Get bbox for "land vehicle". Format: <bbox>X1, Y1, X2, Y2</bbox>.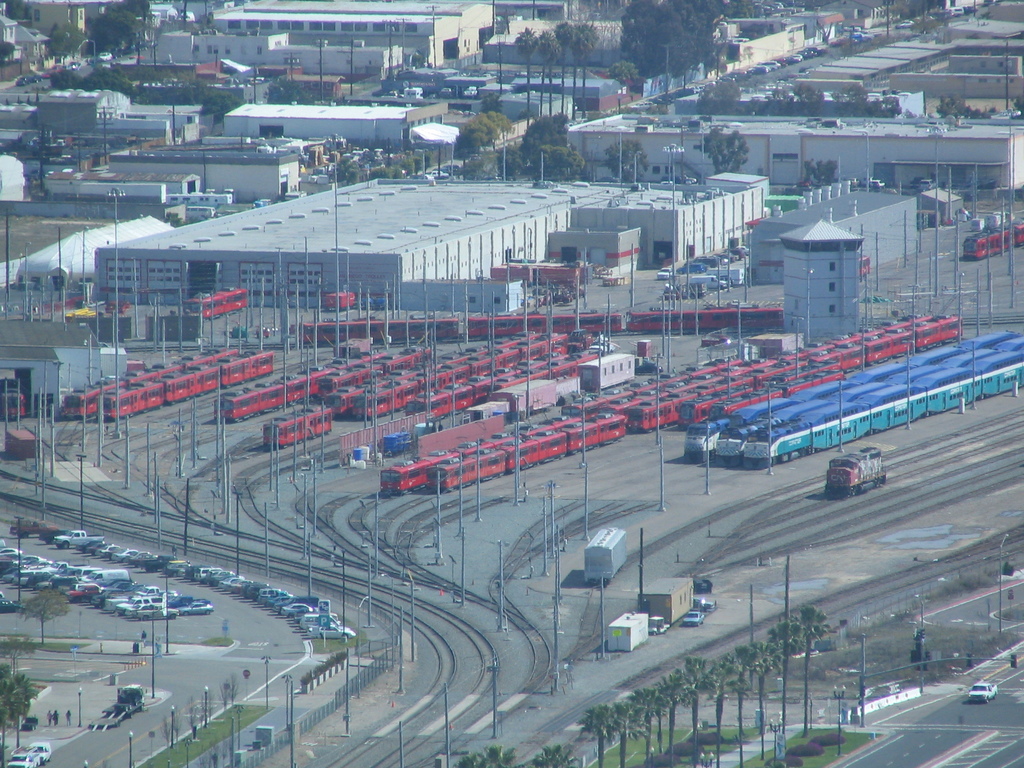
<bbox>93, 683, 145, 726</bbox>.
